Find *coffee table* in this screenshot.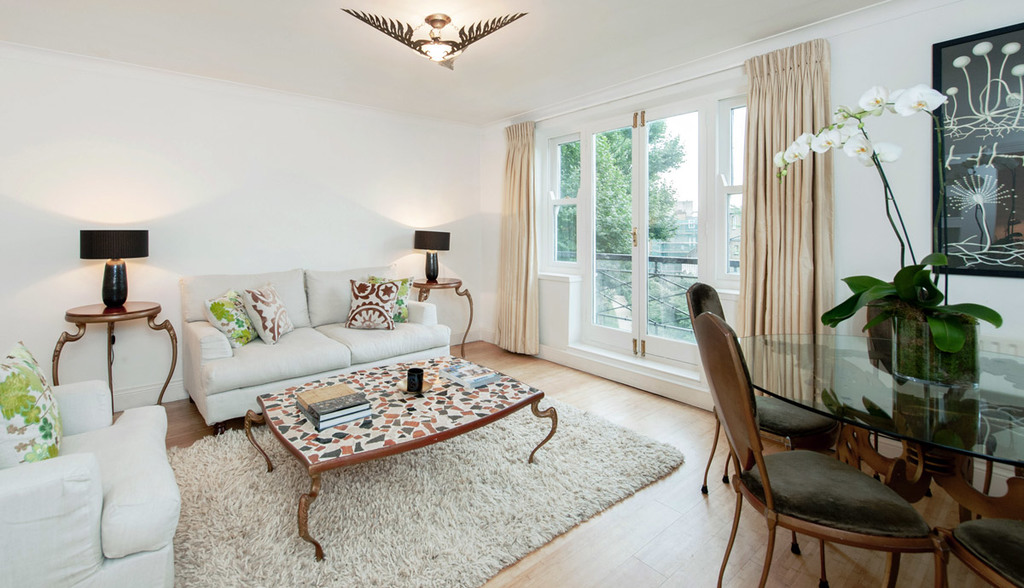
The bounding box for *coffee table* is {"x1": 736, "y1": 332, "x2": 1023, "y2": 542}.
